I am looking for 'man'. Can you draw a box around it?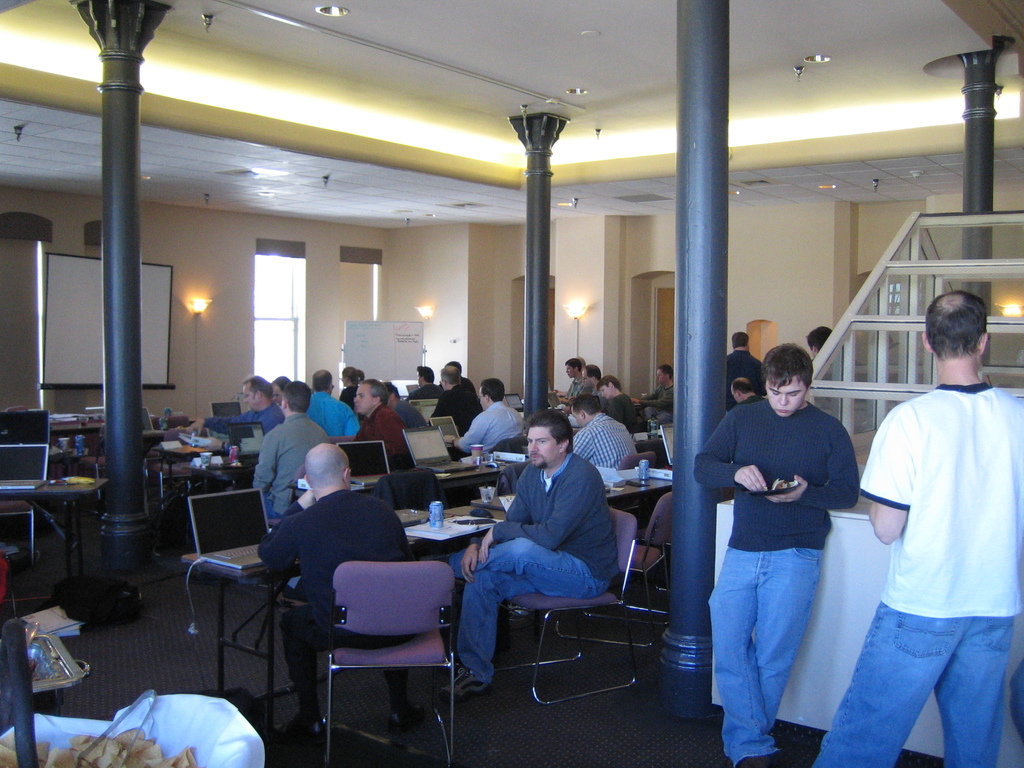
Sure, the bounding box is region(408, 360, 438, 400).
